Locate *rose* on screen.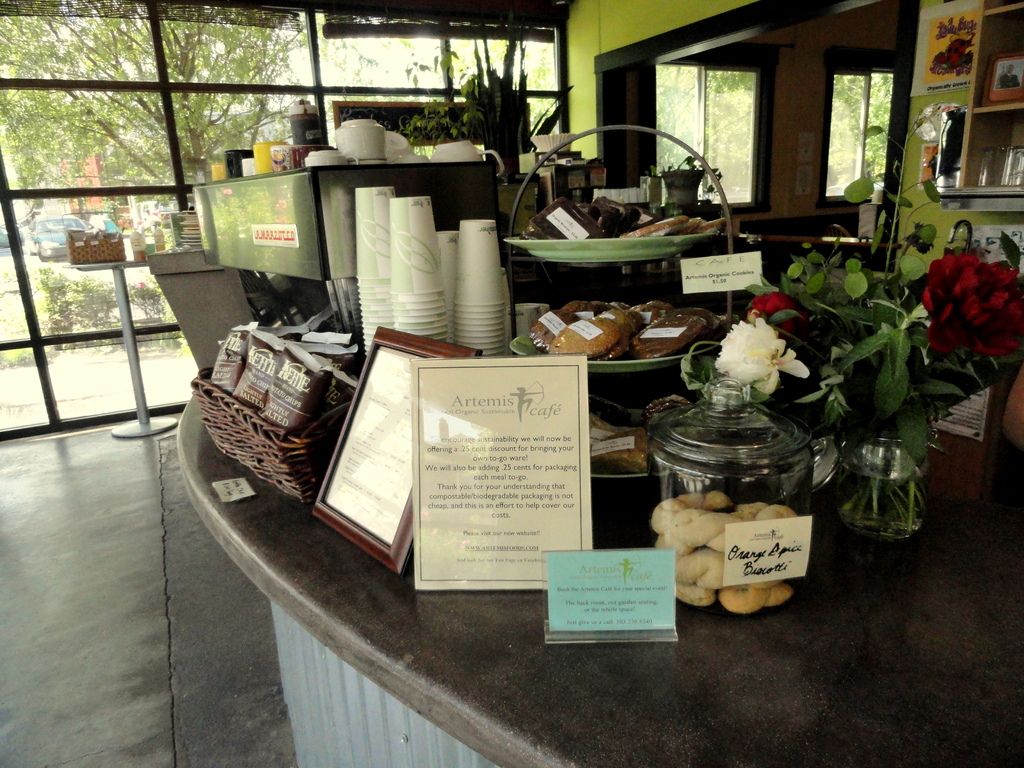
On screen at detection(920, 252, 1023, 355).
